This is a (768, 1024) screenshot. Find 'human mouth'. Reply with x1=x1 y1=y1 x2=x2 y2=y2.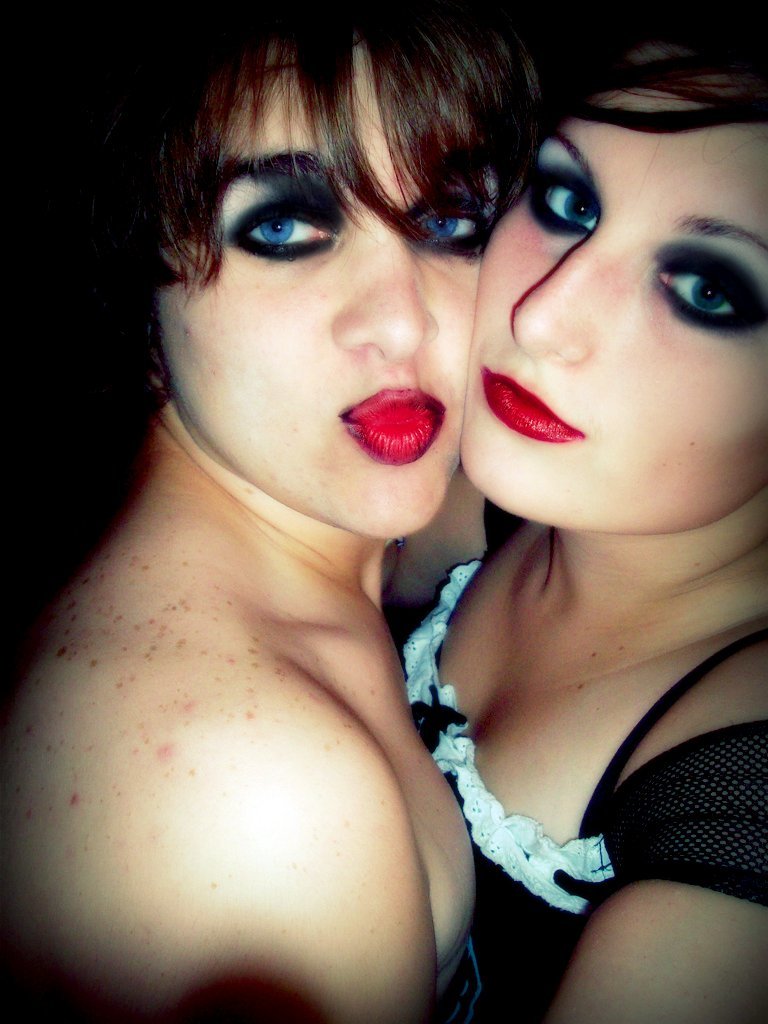
x1=476 y1=357 x2=585 y2=440.
